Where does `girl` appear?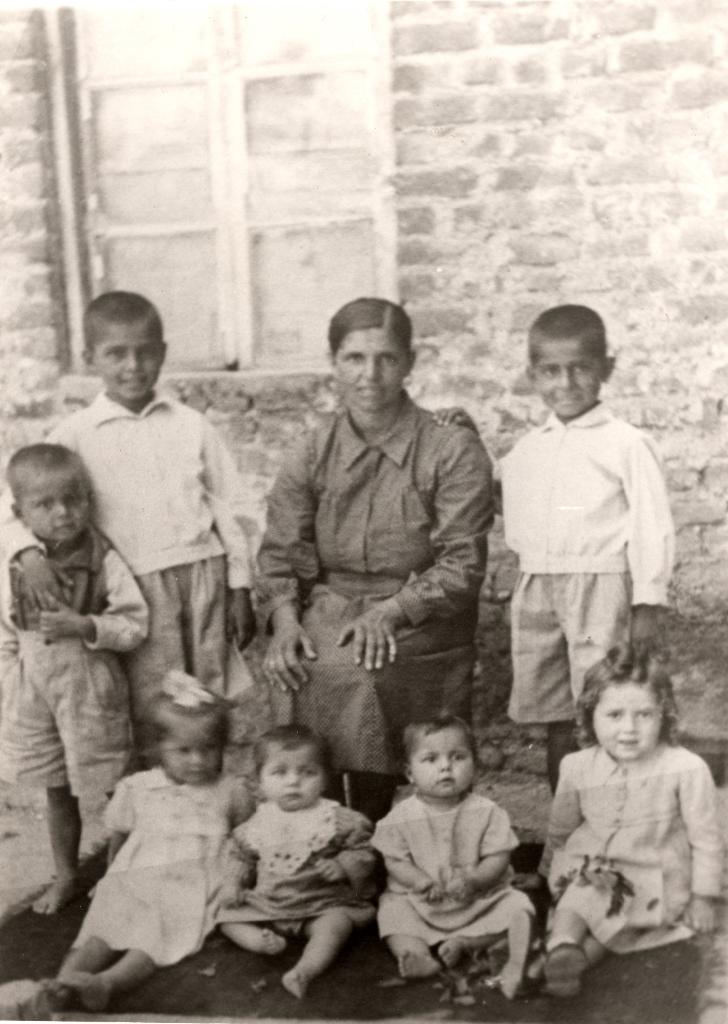
Appears at x1=45 y1=675 x2=244 y2=1007.
